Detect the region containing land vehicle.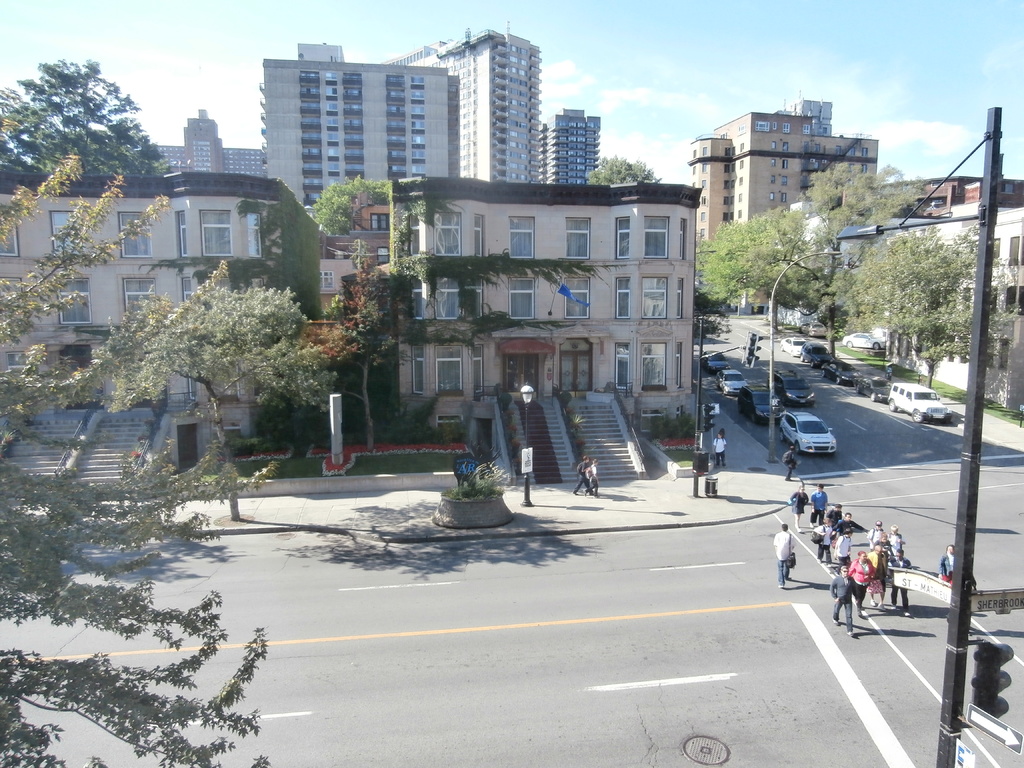
left=776, top=412, right=837, bottom=458.
